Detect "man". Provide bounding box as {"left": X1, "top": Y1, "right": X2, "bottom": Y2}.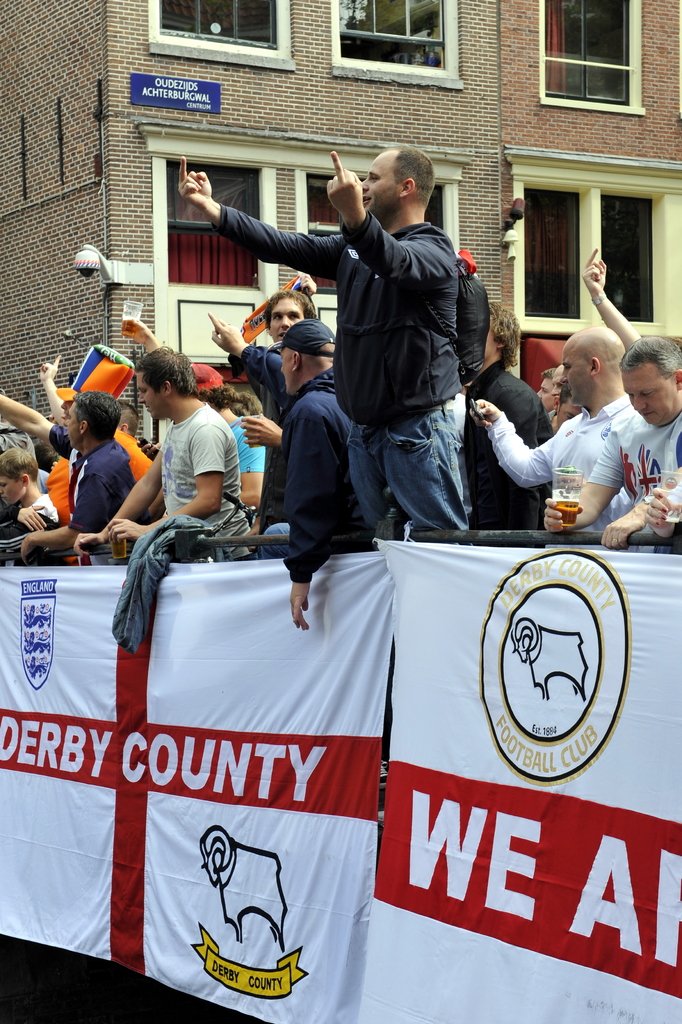
{"left": 0, "top": 395, "right": 137, "bottom": 570}.
